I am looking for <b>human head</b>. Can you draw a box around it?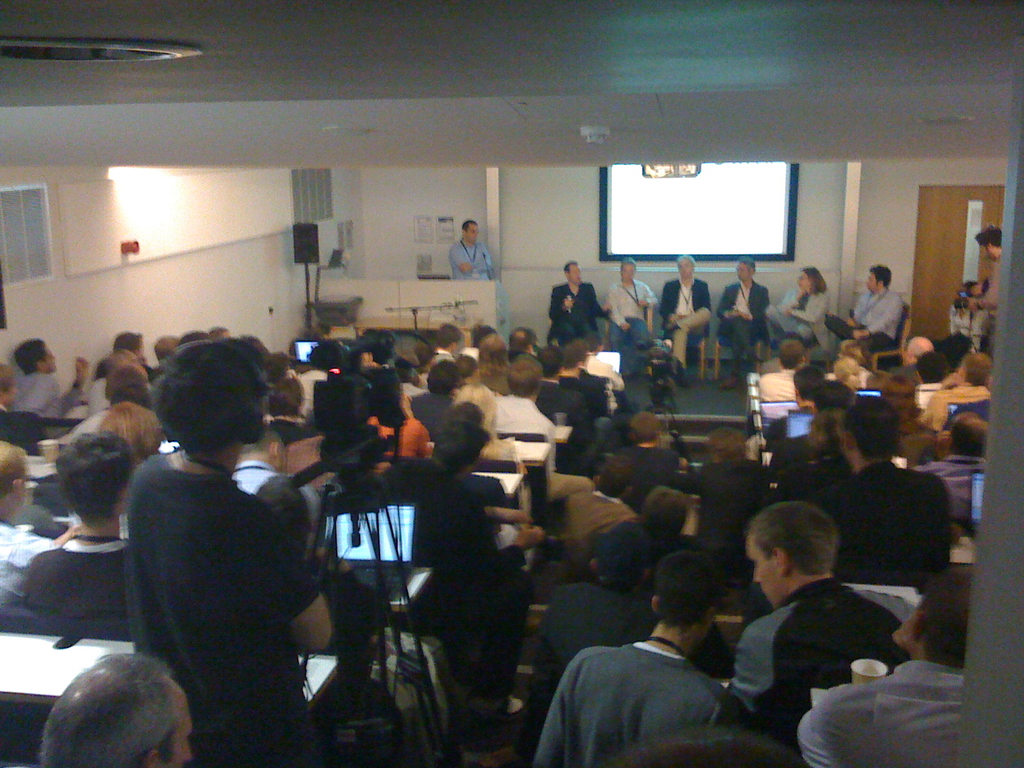
Sure, the bounding box is <box>650,556,728,643</box>.
